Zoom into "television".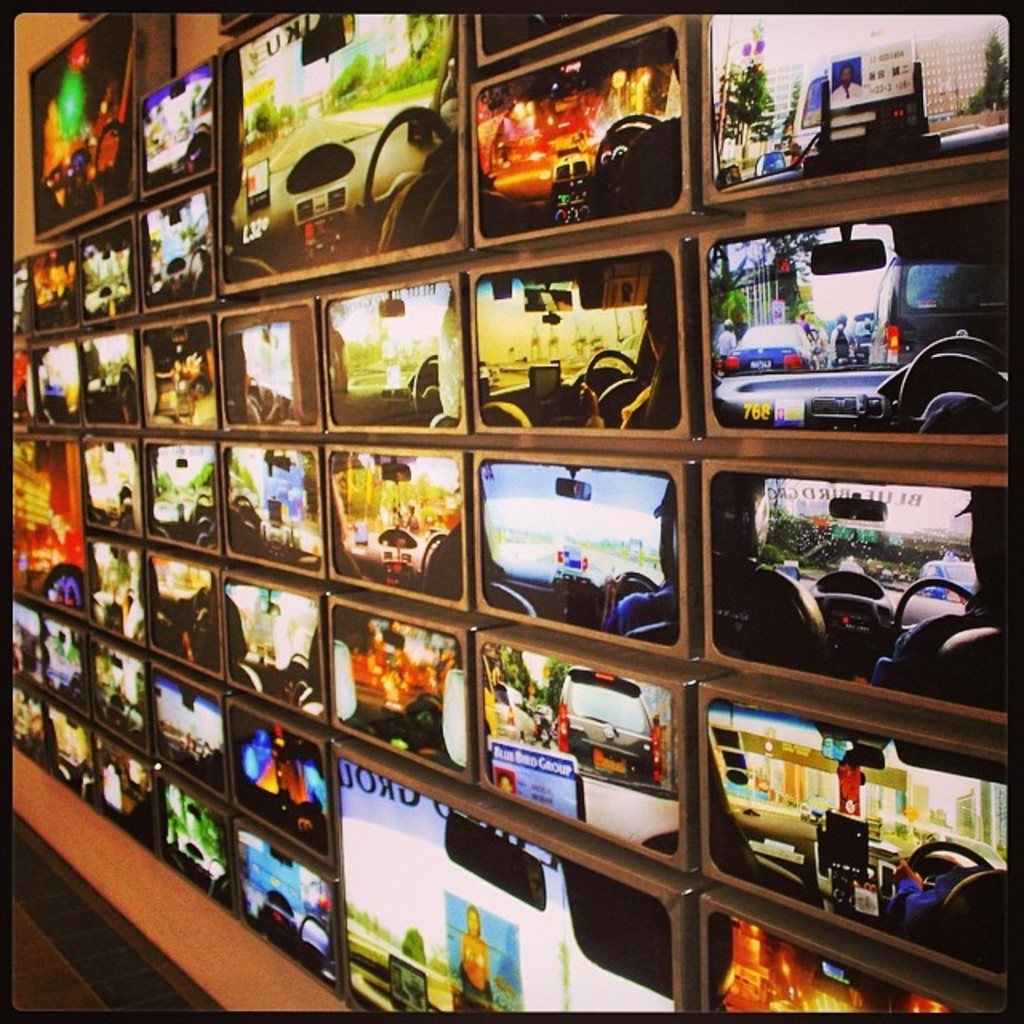
Zoom target: 333,736,704,1022.
